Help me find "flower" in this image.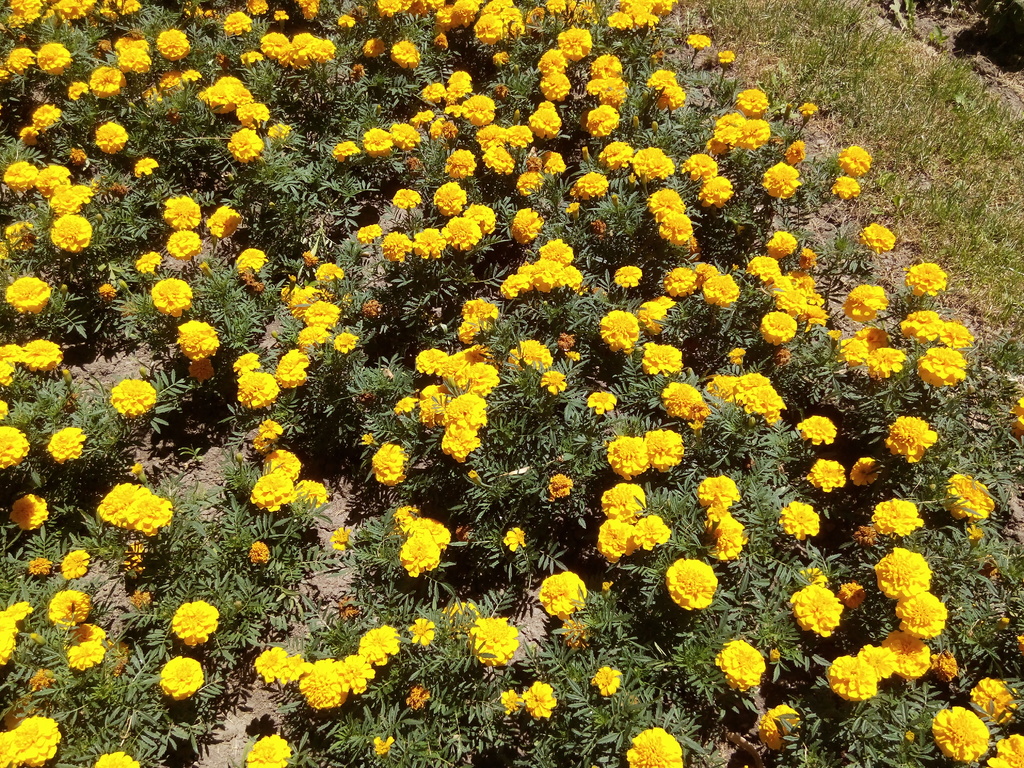
Found it: select_region(845, 283, 884, 320).
